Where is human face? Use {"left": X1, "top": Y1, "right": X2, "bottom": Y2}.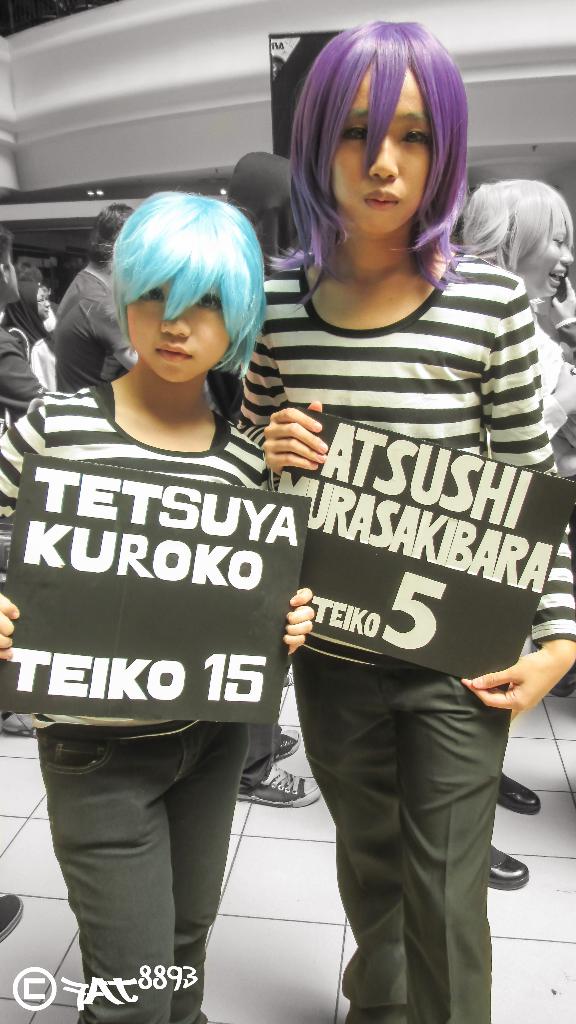
{"left": 132, "top": 262, "right": 232, "bottom": 384}.
